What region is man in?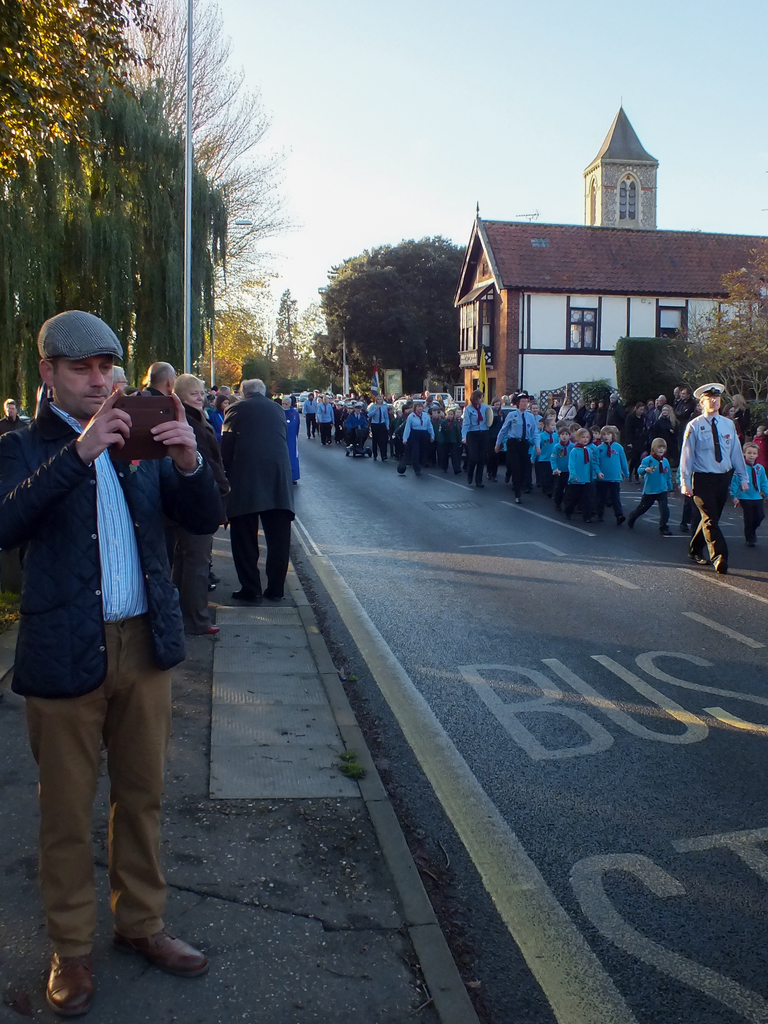
{"left": 3, "top": 274, "right": 209, "bottom": 1023}.
